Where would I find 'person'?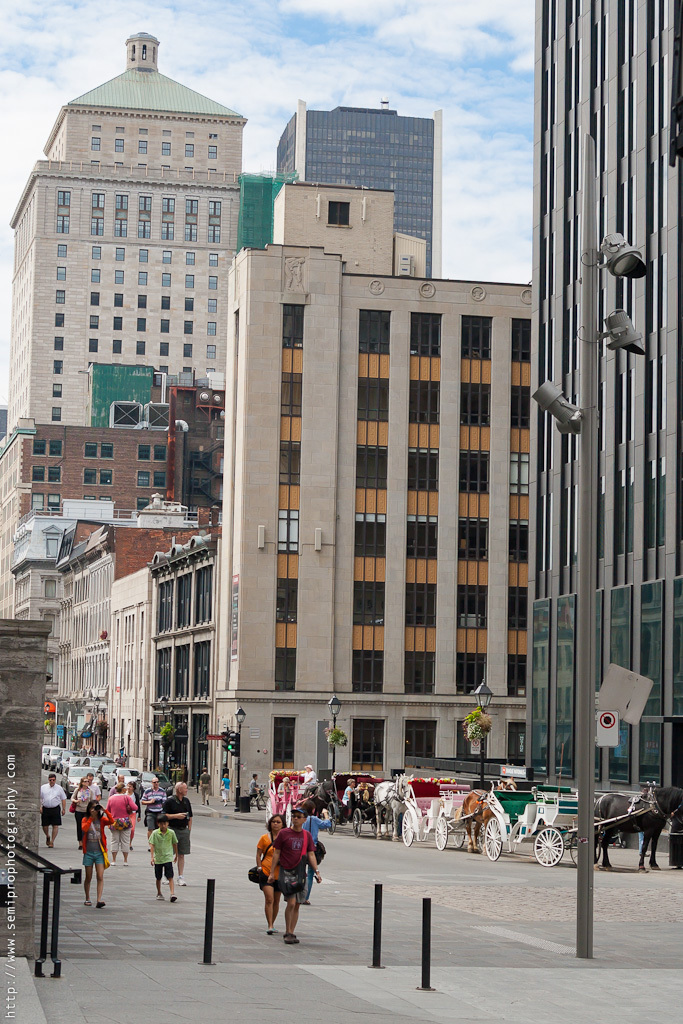
At [x1=256, y1=807, x2=319, y2=952].
